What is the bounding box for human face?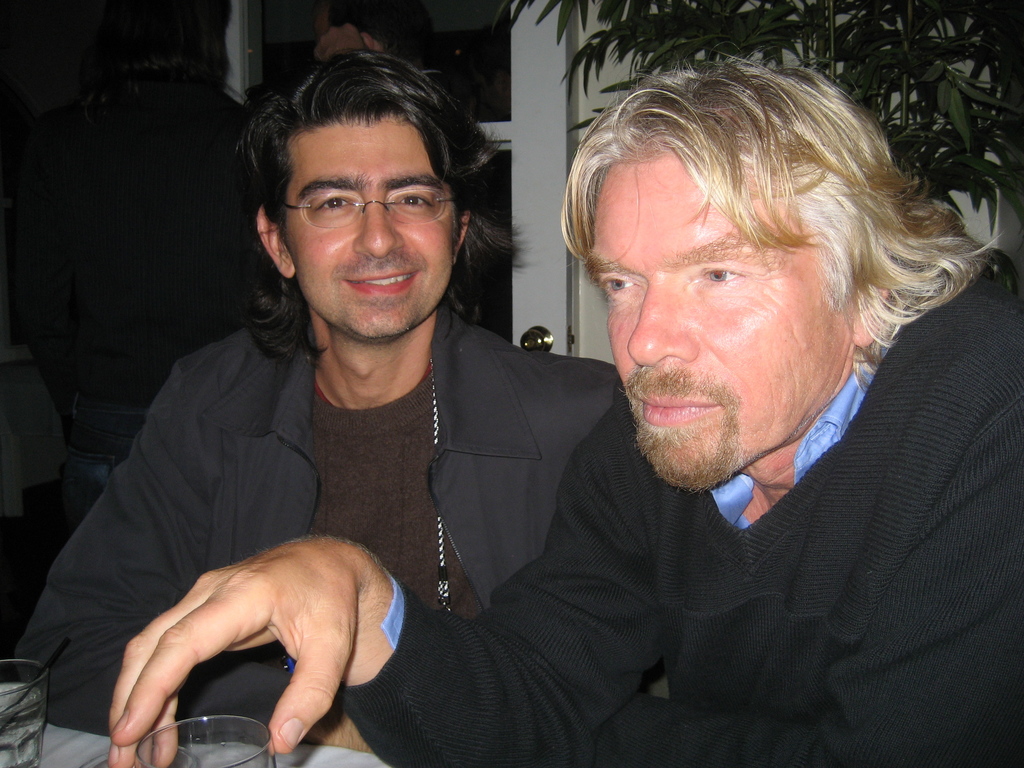
{"x1": 288, "y1": 116, "x2": 461, "y2": 346}.
